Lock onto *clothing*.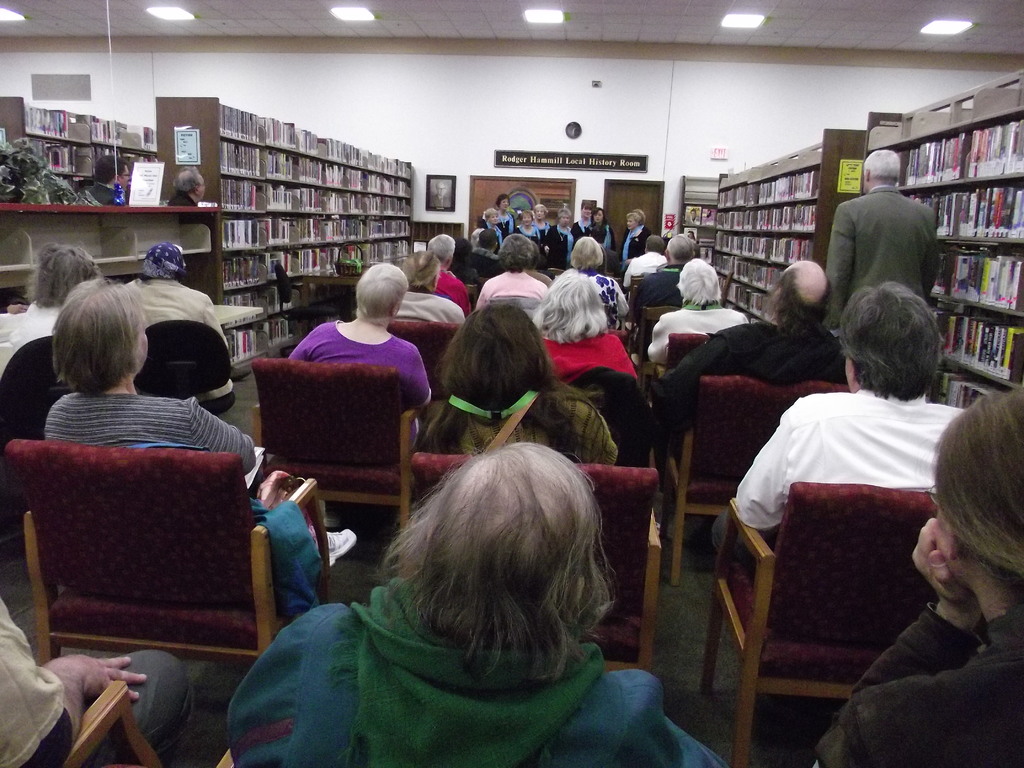
Locked: region(514, 220, 543, 246).
